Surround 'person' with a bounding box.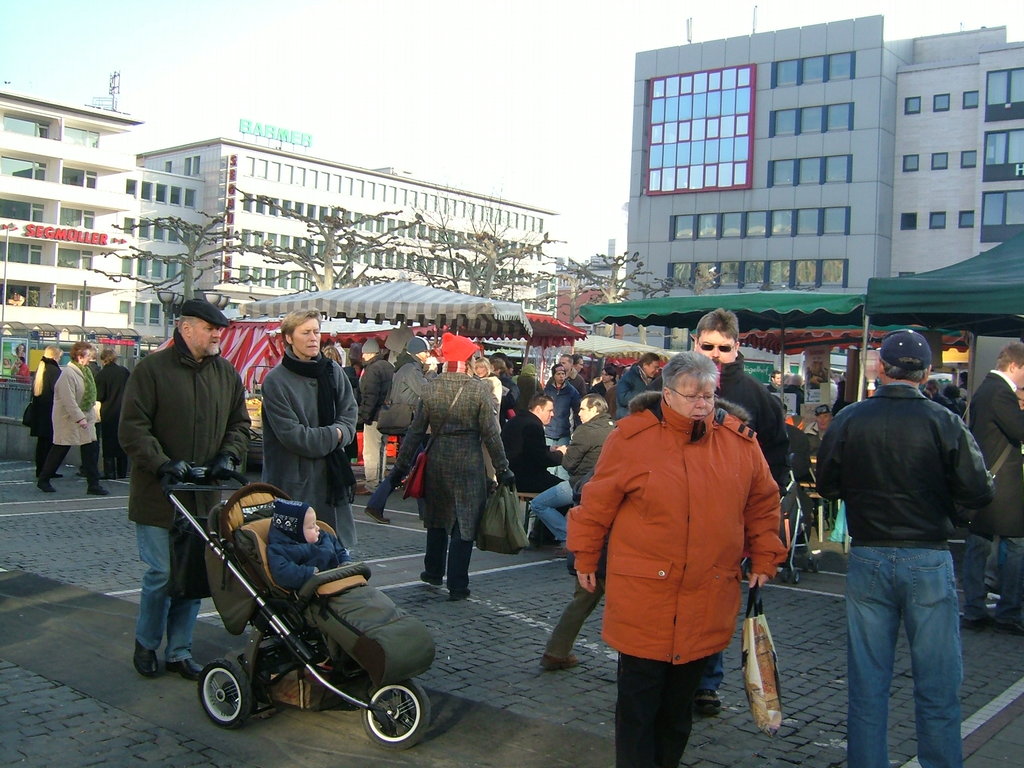
bbox=[964, 342, 1023, 634].
